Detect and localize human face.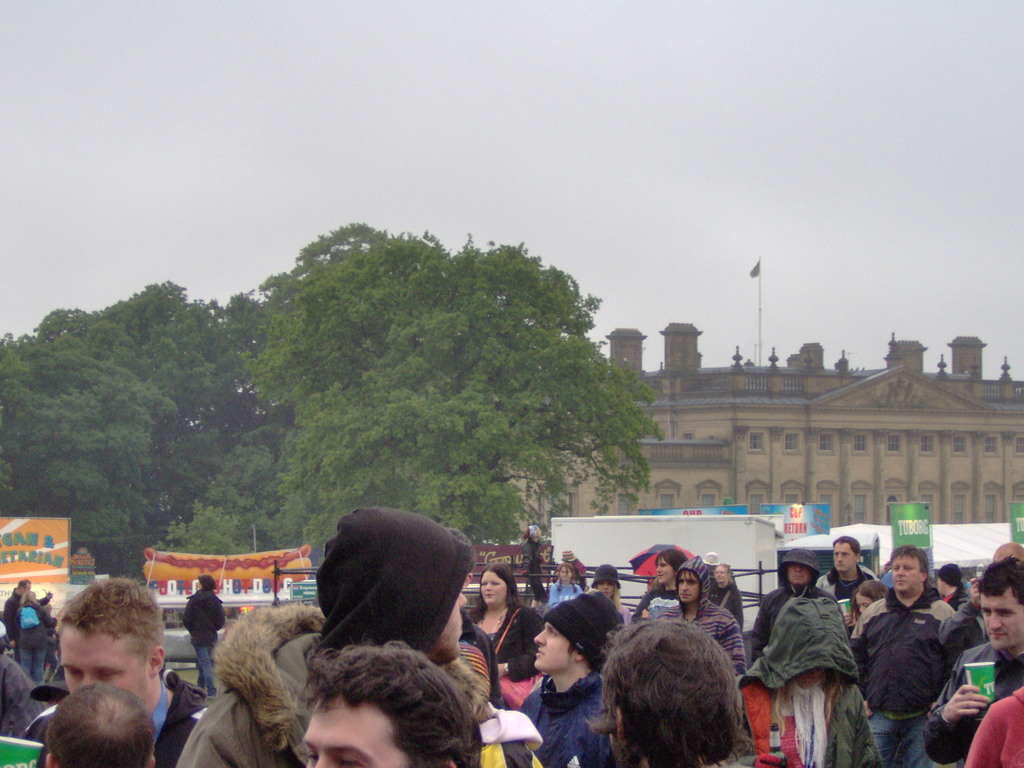
Localized at 790 563 810 584.
